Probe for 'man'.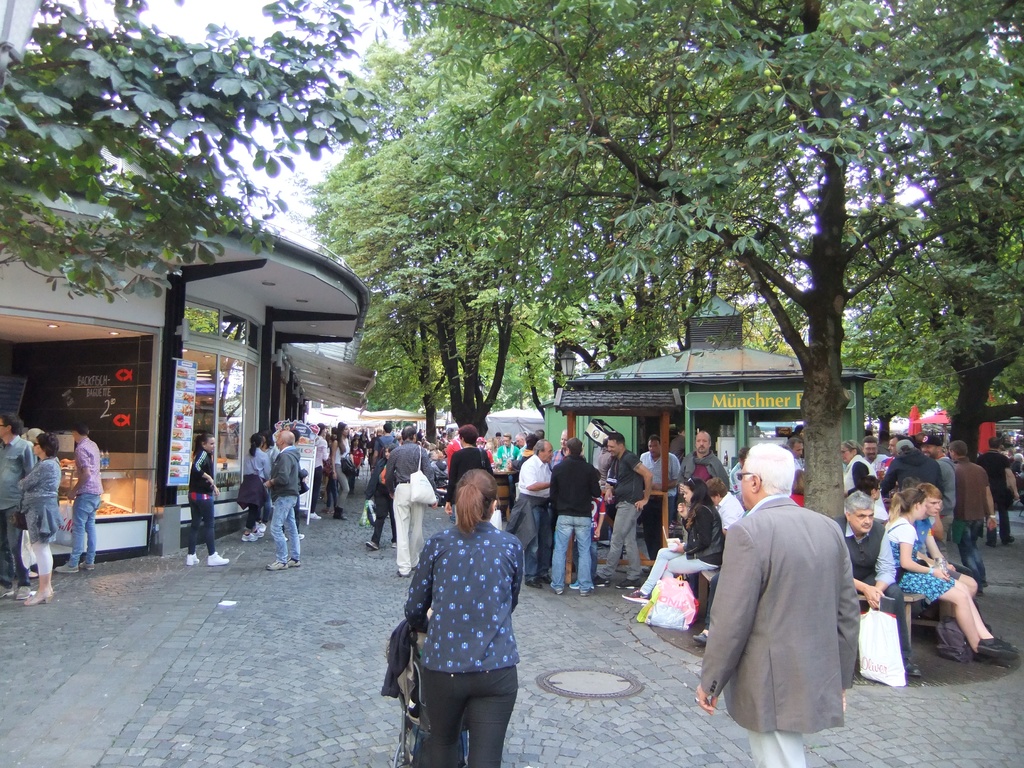
Probe result: 975, 436, 1020, 543.
